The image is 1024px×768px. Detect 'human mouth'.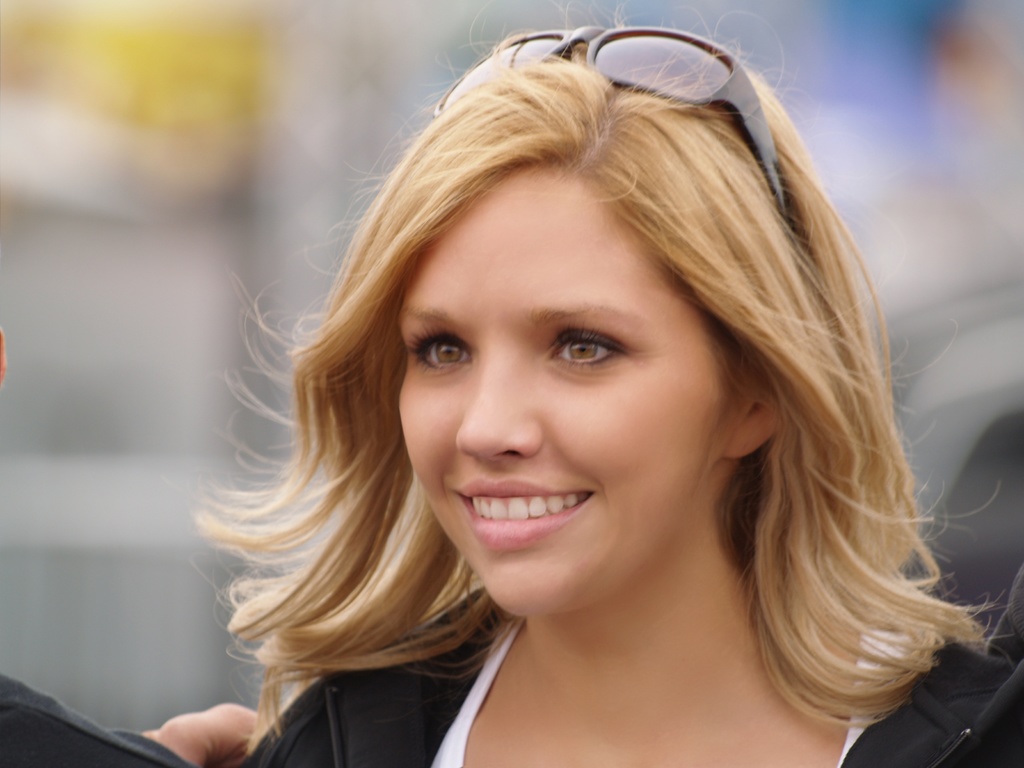
Detection: 452, 477, 593, 547.
